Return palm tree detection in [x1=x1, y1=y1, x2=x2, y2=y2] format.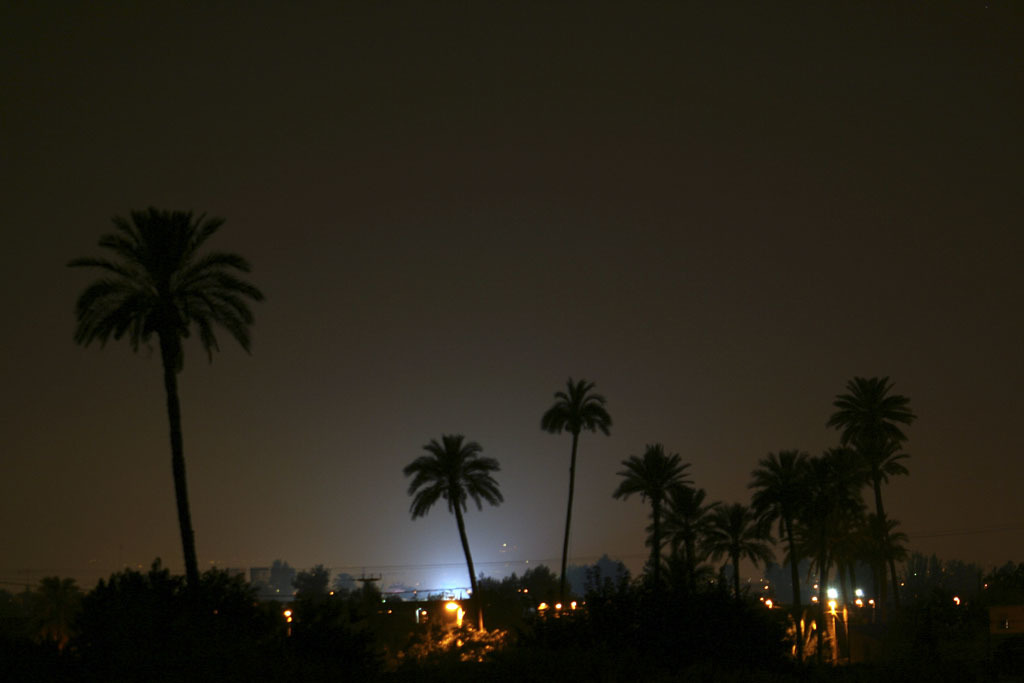
[x1=622, y1=436, x2=692, y2=570].
